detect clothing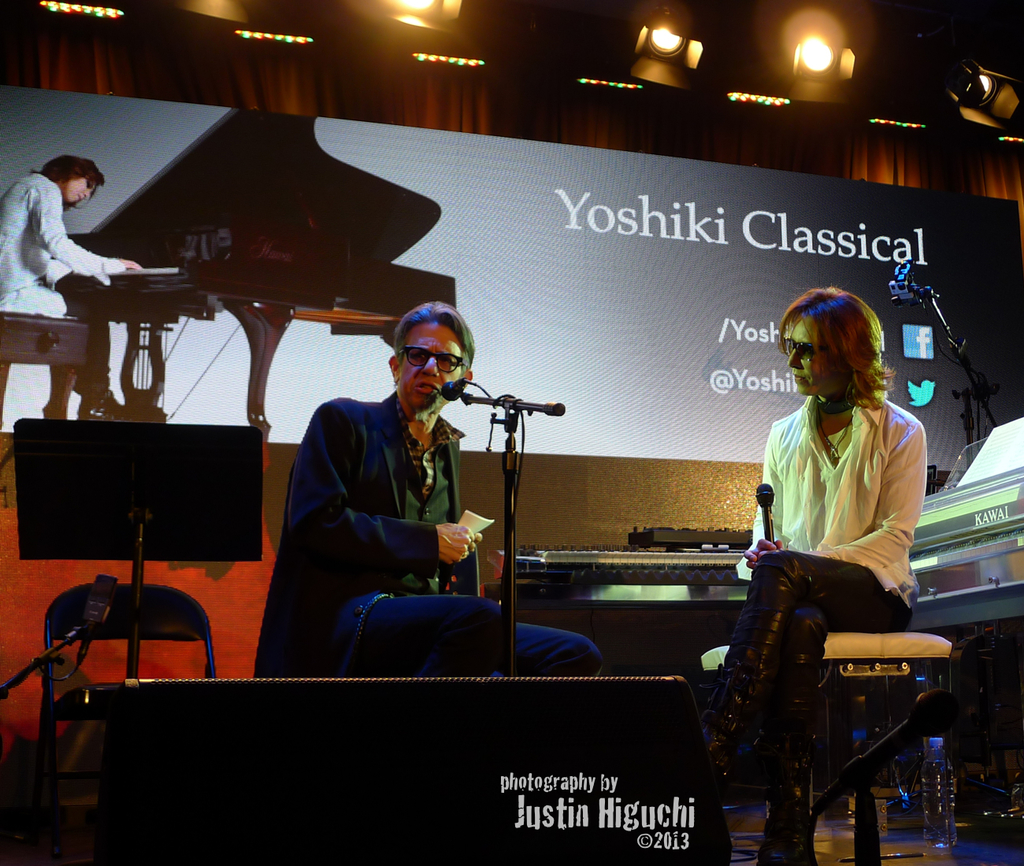
[x1=690, y1=402, x2=931, y2=823]
